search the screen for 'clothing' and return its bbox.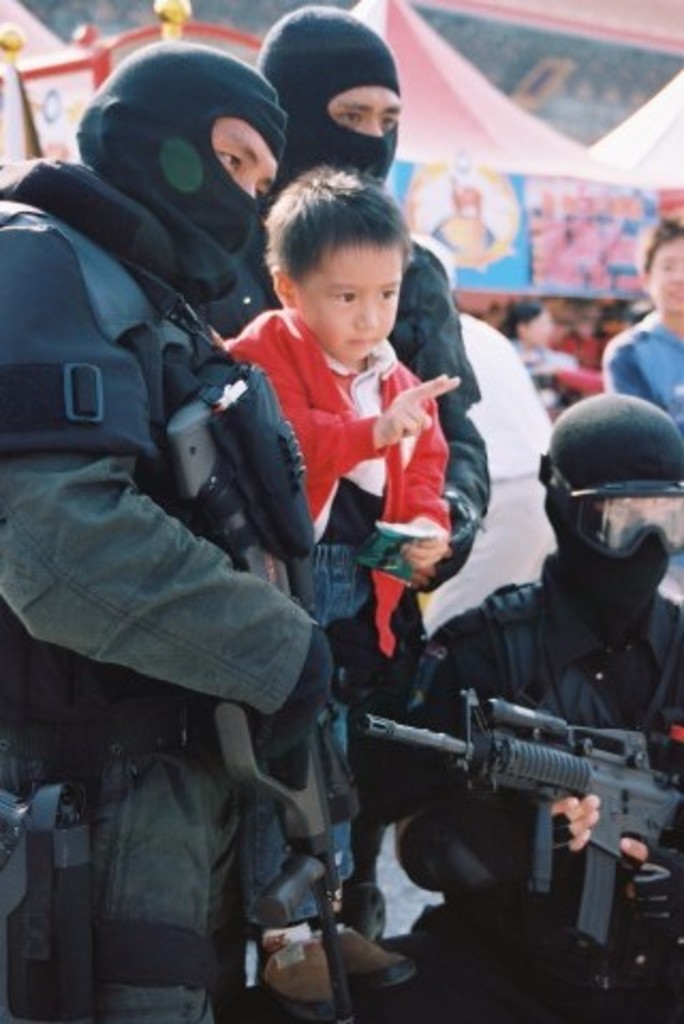
Found: [left=47, top=24, right=376, bottom=979].
